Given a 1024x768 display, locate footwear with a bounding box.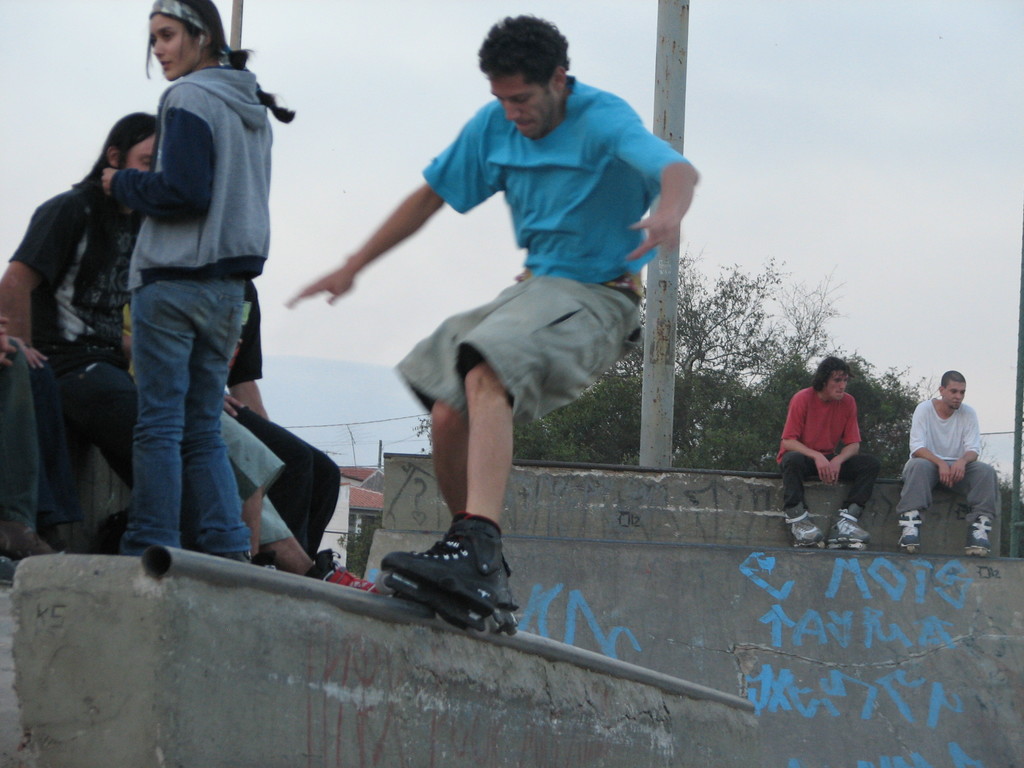
Located: detection(318, 566, 353, 595).
